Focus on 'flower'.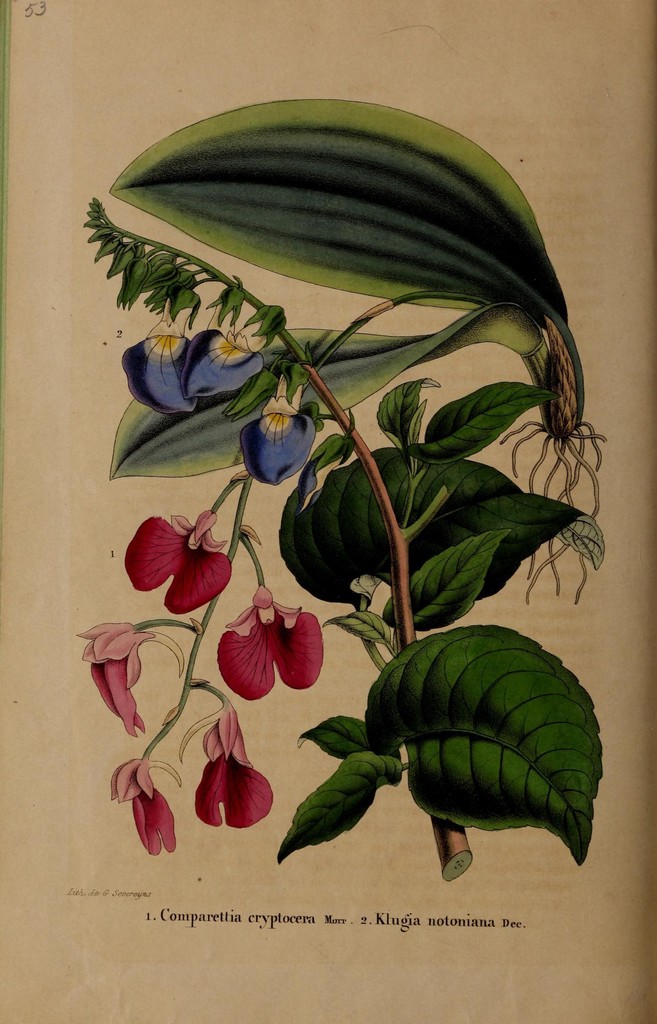
Focused at select_region(183, 321, 274, 392).
